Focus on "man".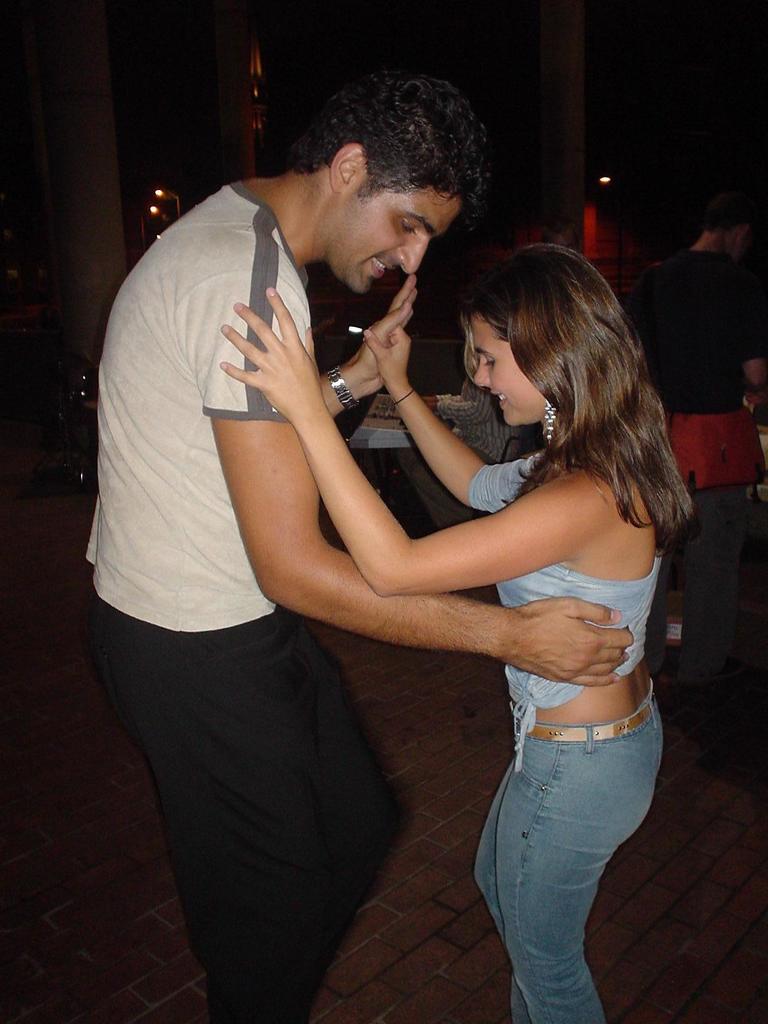
Focused at 93/88/598/996.
